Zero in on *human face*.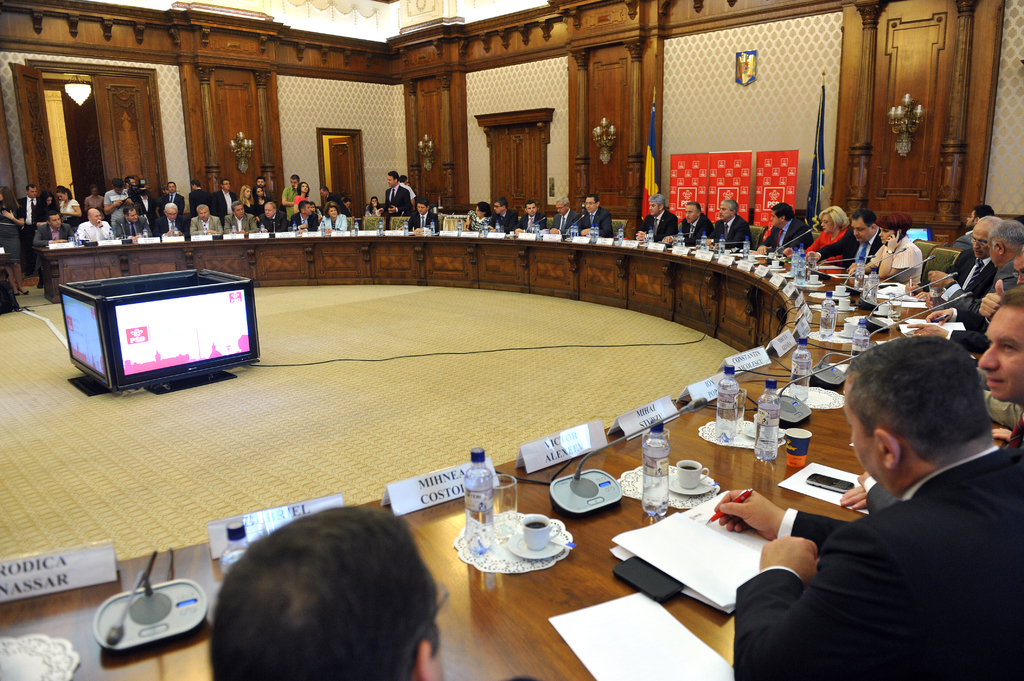
Zeroed in: crop(301, 198, 314, 215).
